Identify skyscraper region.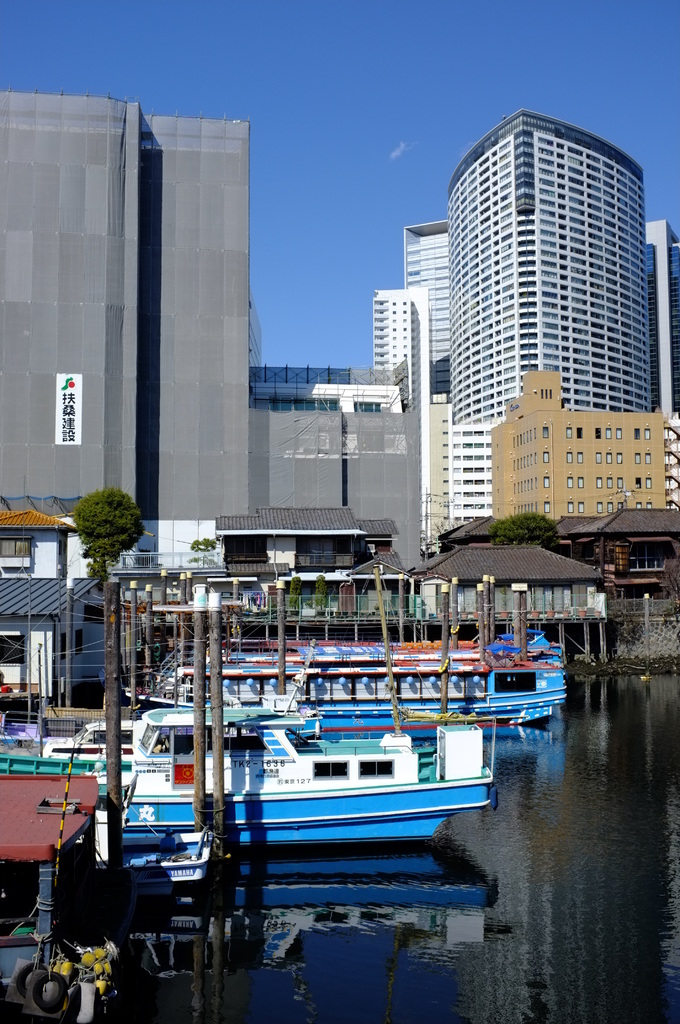
Region: 445,116,657,433.
